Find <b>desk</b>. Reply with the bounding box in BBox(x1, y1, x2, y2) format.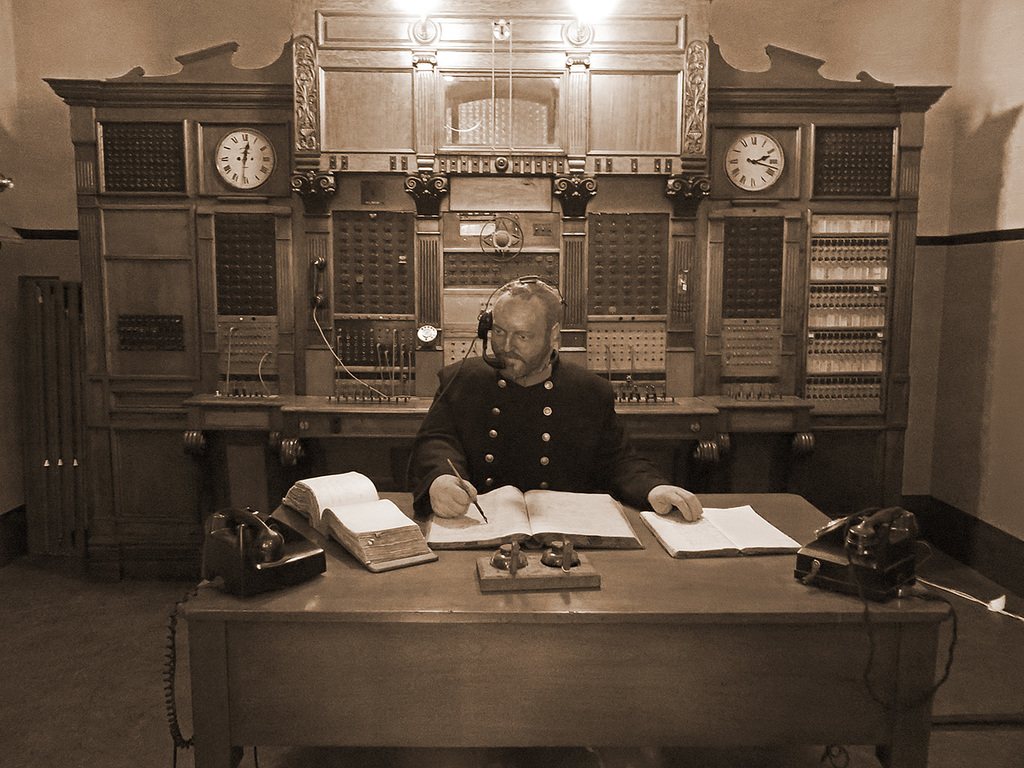
BBox(182, 492, 951, 767).
